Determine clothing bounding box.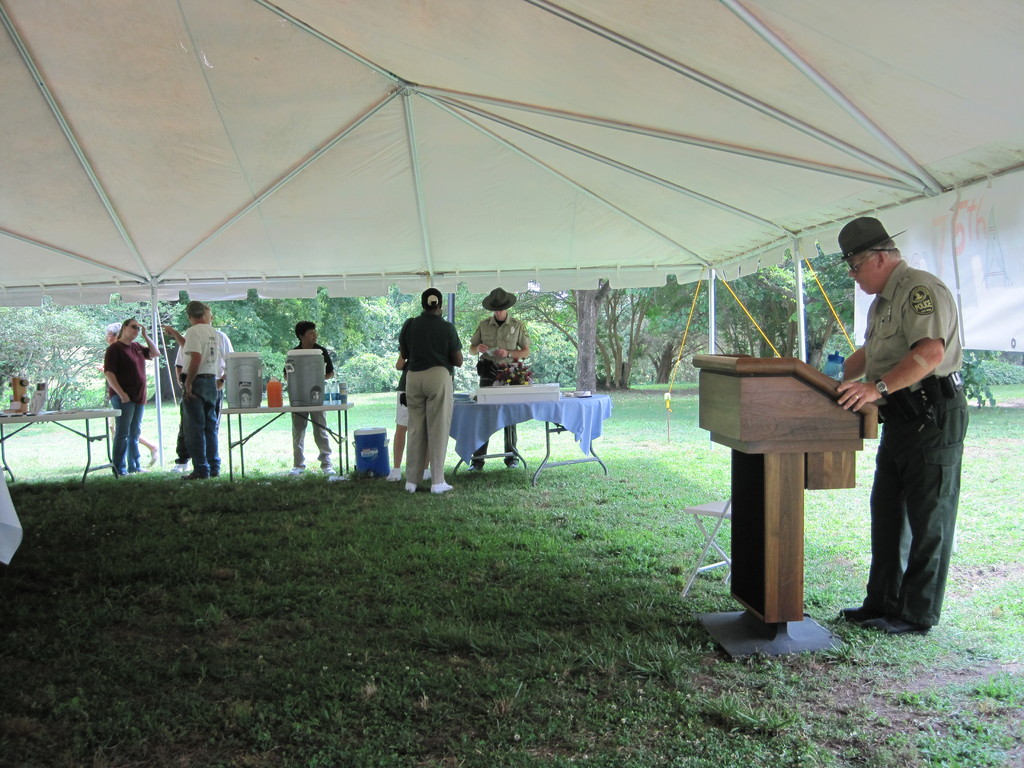
Determined: region(471, 314, 531, 468).
